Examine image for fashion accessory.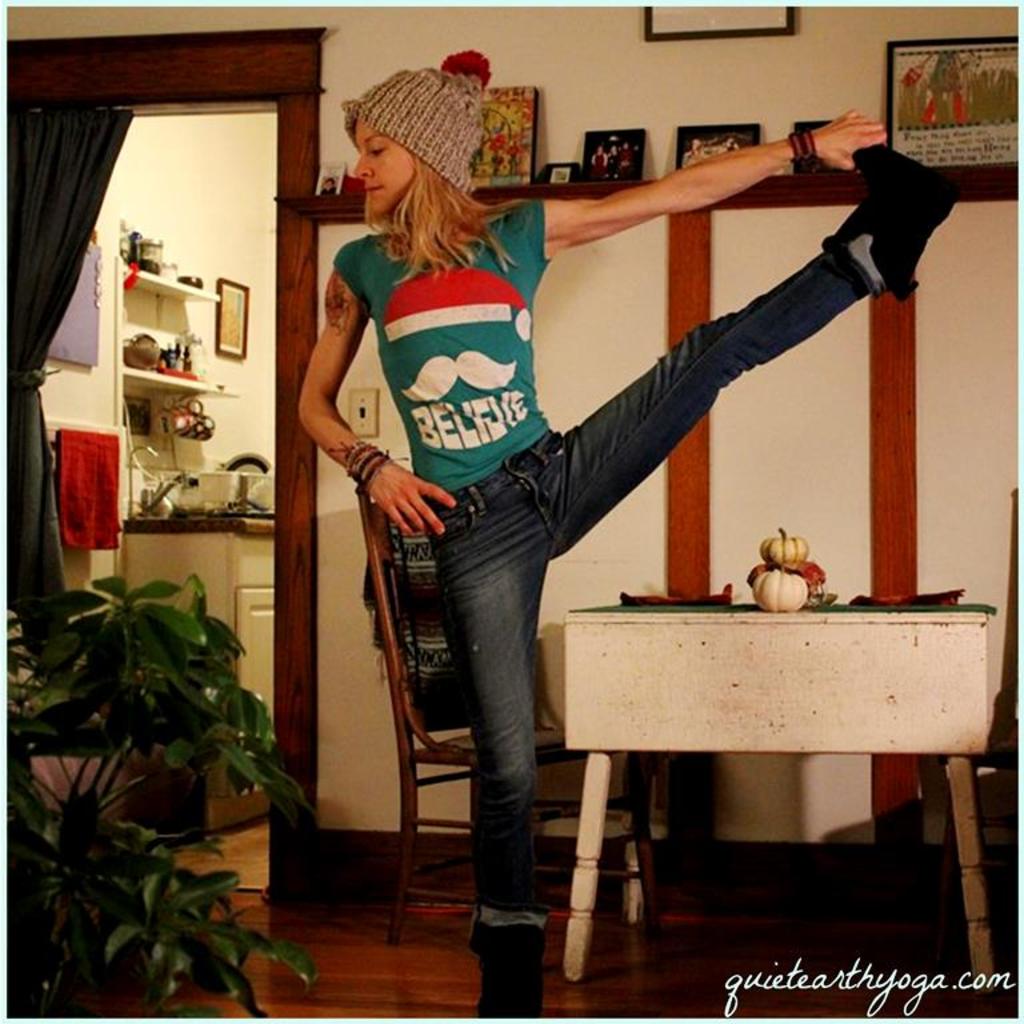
Examination result: select_region(343, 47, 493, 189).
